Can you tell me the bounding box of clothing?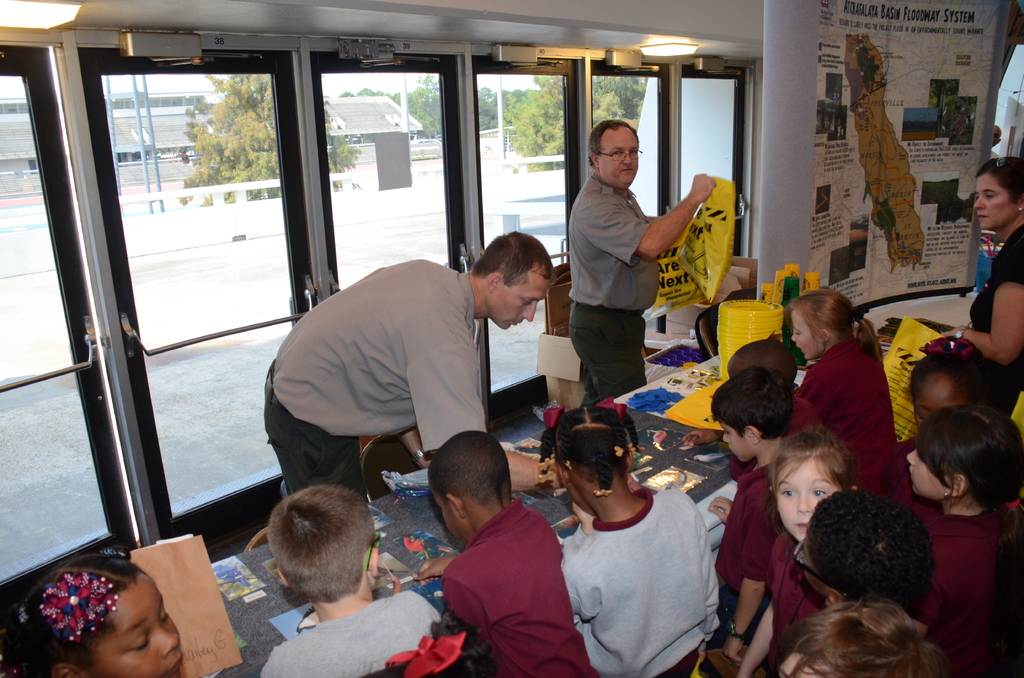
bbox=[908, 513, 1023, 677].
